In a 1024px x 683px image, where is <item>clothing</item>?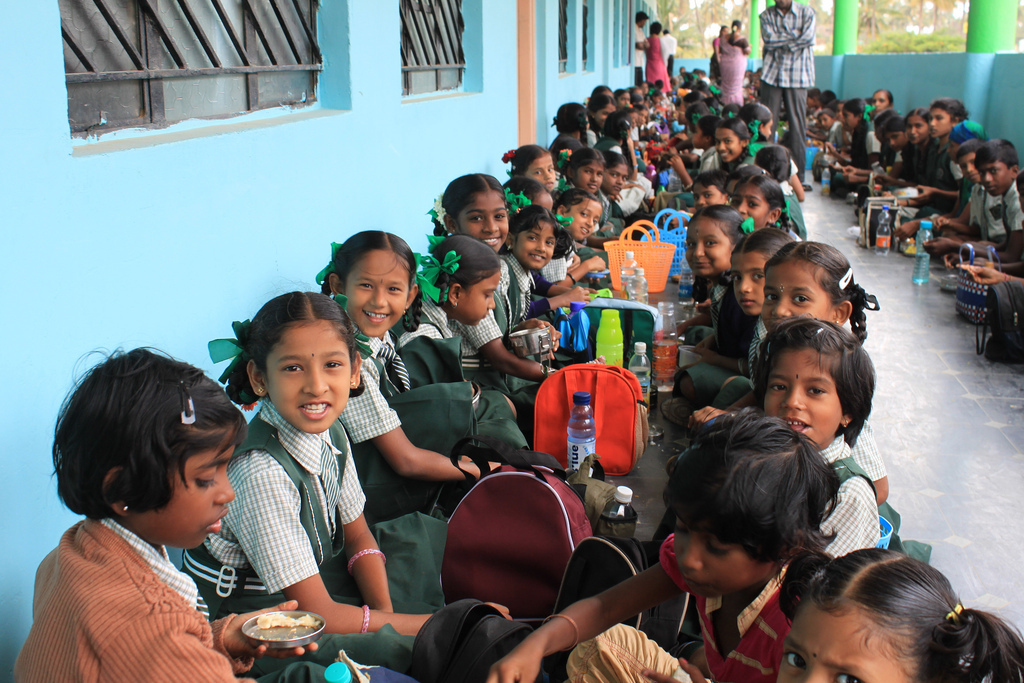
box=[834, 428, 878, 556].
